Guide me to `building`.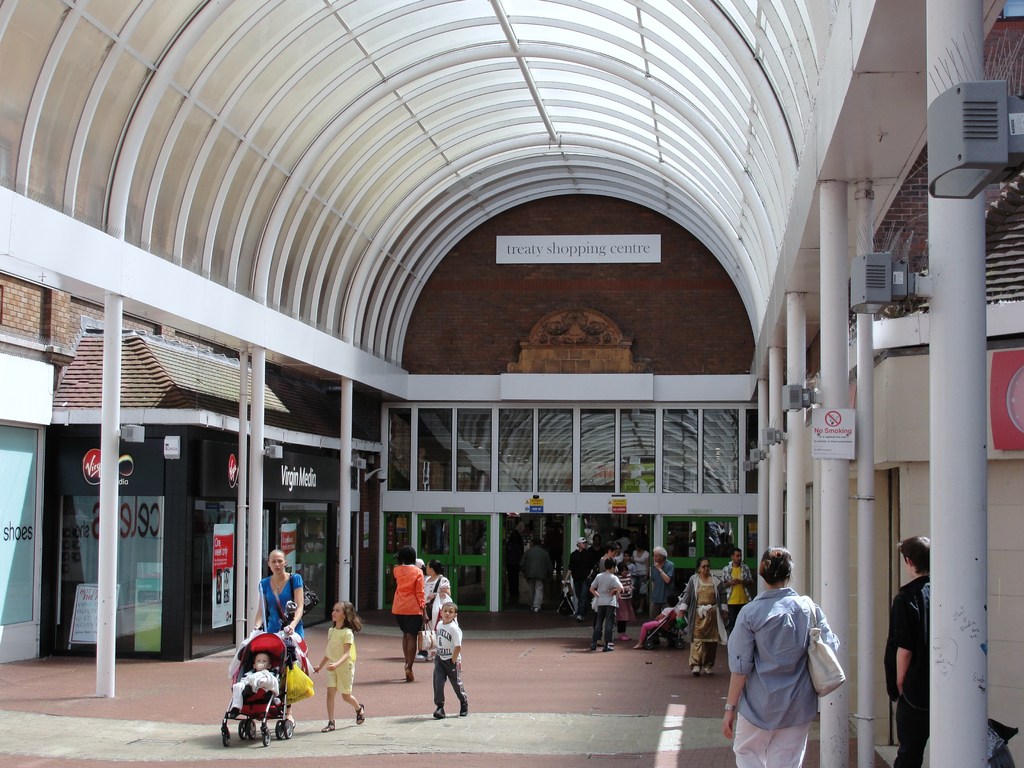
Guidance: [0,0,1023,767].
